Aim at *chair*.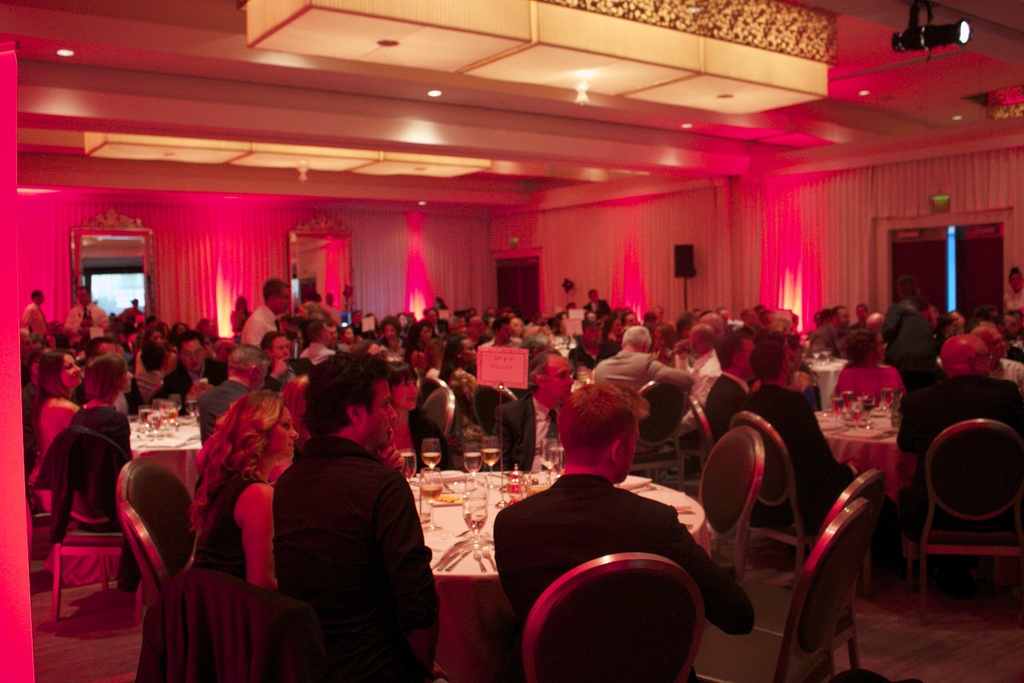
Aimed at box=[122, 499, 175, 630].
